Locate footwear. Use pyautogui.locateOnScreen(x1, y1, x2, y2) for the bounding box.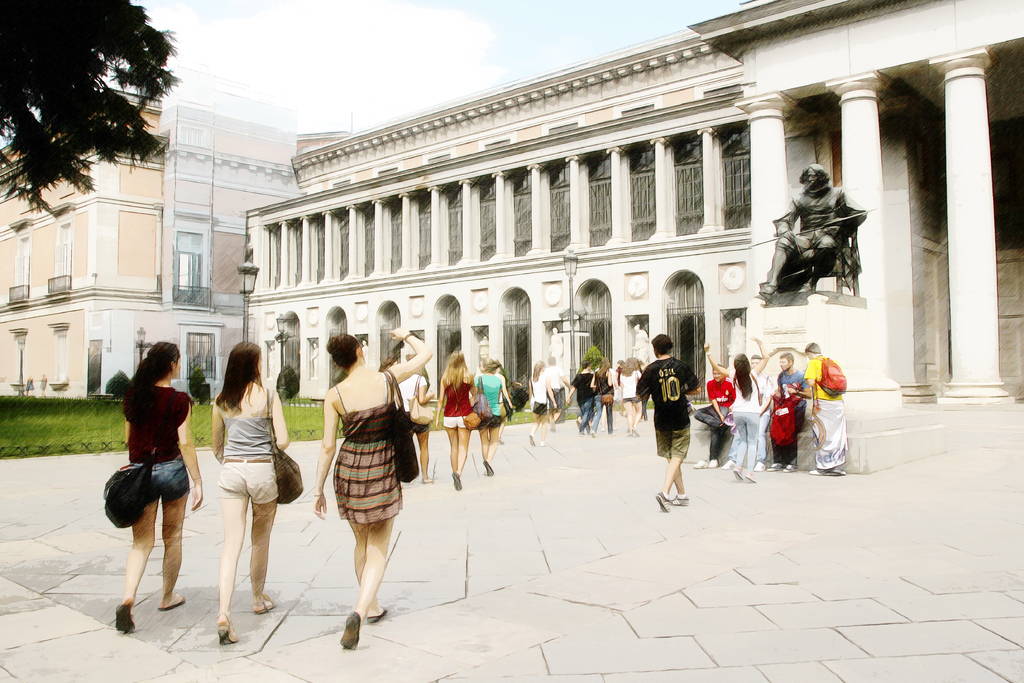
pyautogui.locateOnScreen(164, 593, 184, 607).
